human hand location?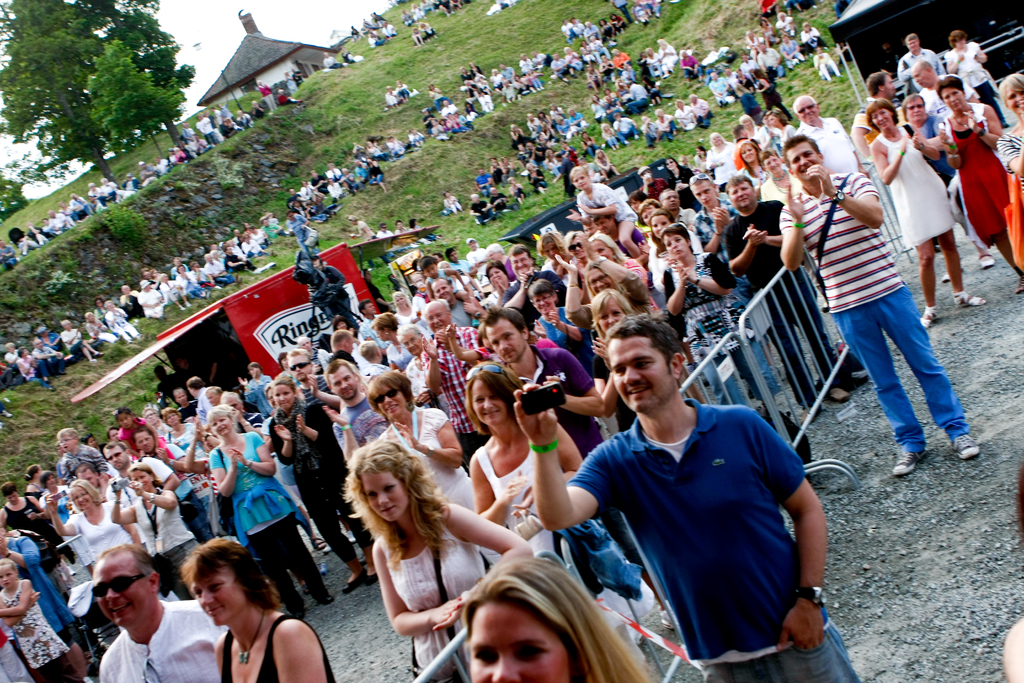
detection(361, 383, 371, 396)
